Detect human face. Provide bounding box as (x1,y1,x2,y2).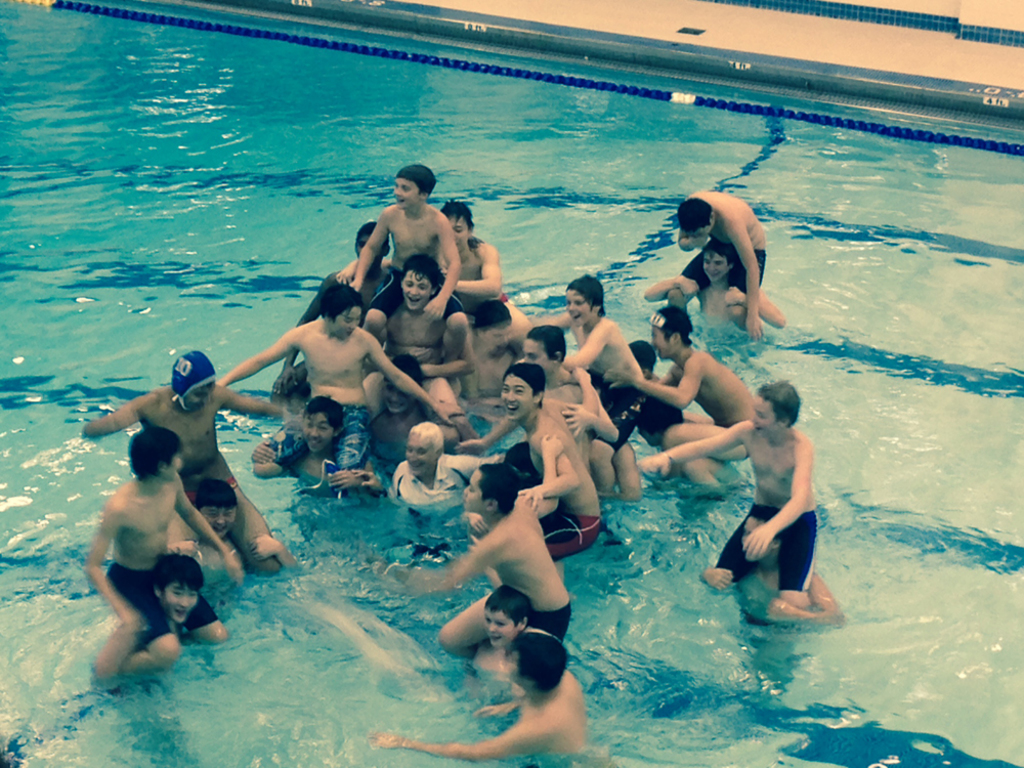
(500,377,531,416).
